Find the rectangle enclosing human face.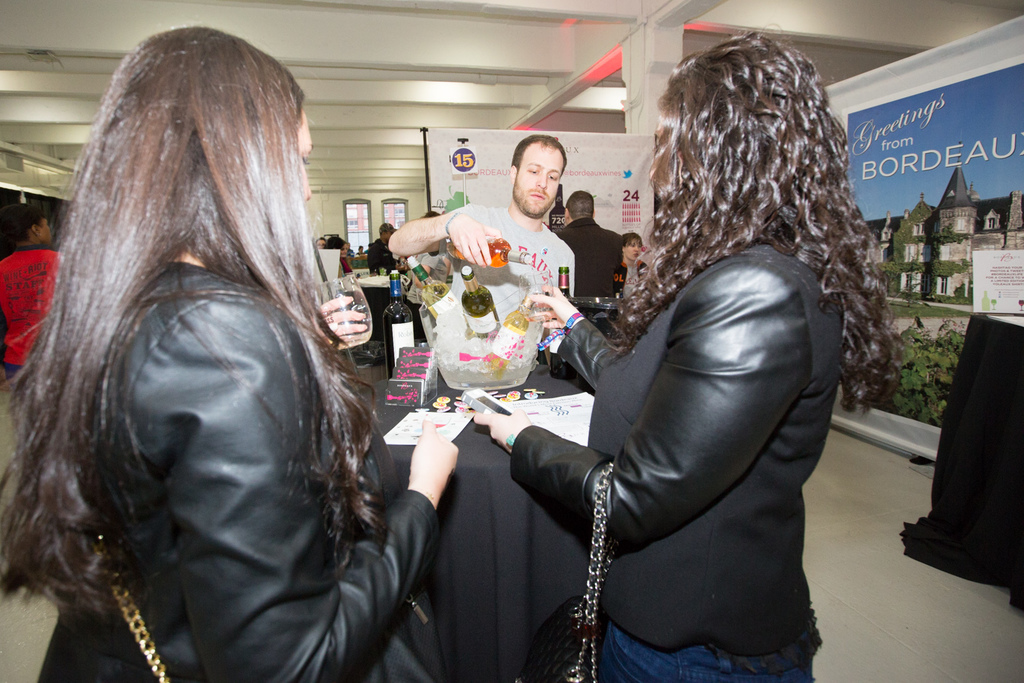
BBox(626, 238, 643, 261).
